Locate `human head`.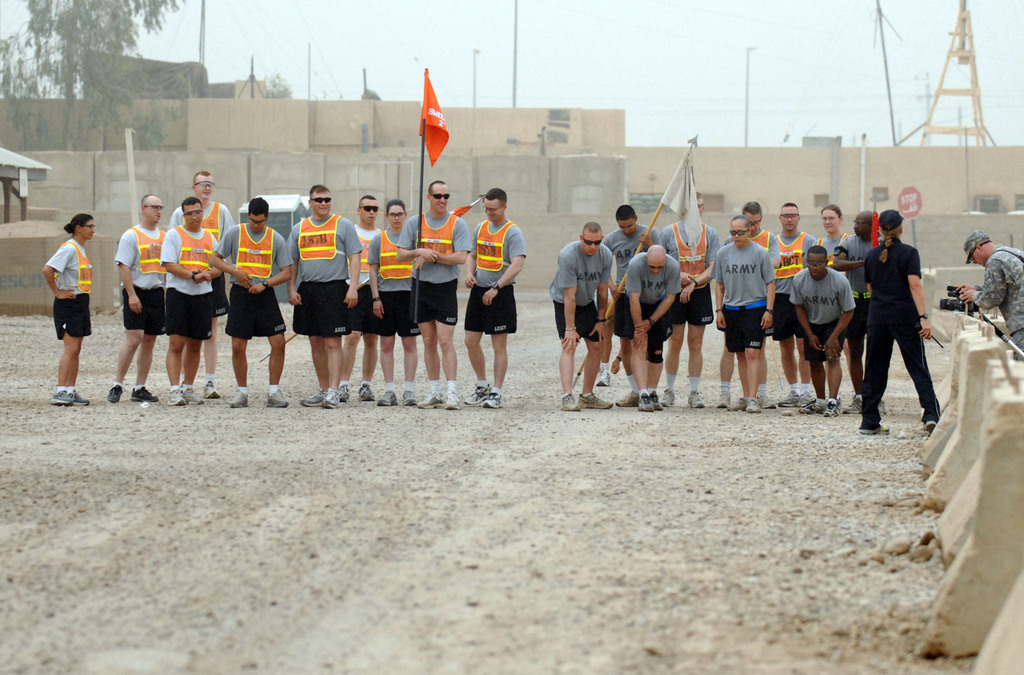
Bounding box: x1=697, y1=191, x2=705, y2=216.
